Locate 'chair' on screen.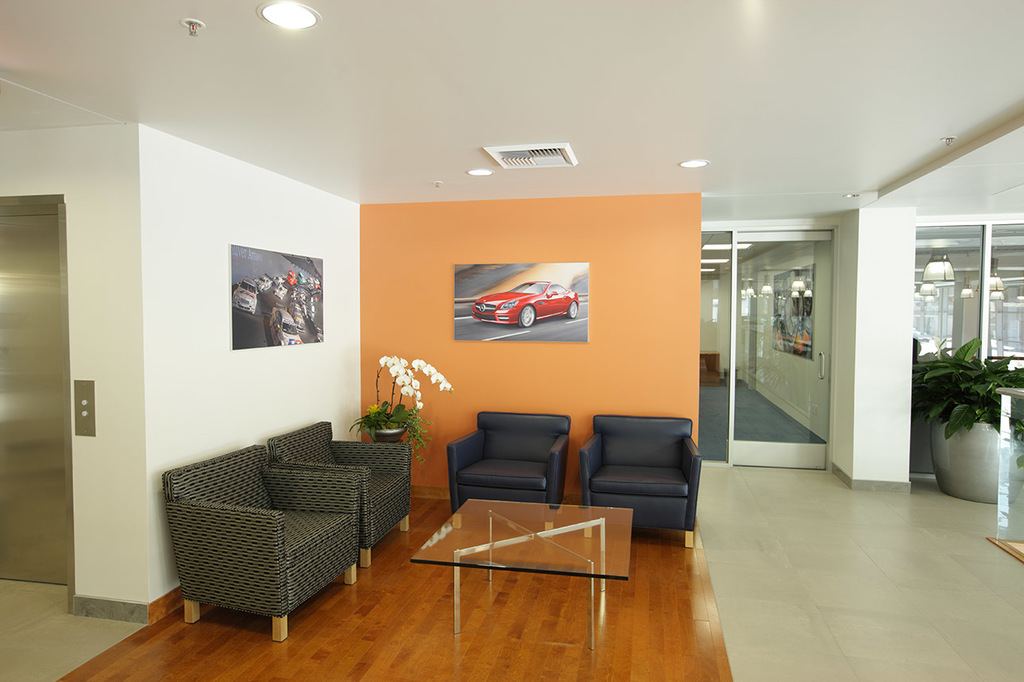
On screen at <box>445,406,567,514</box>.
